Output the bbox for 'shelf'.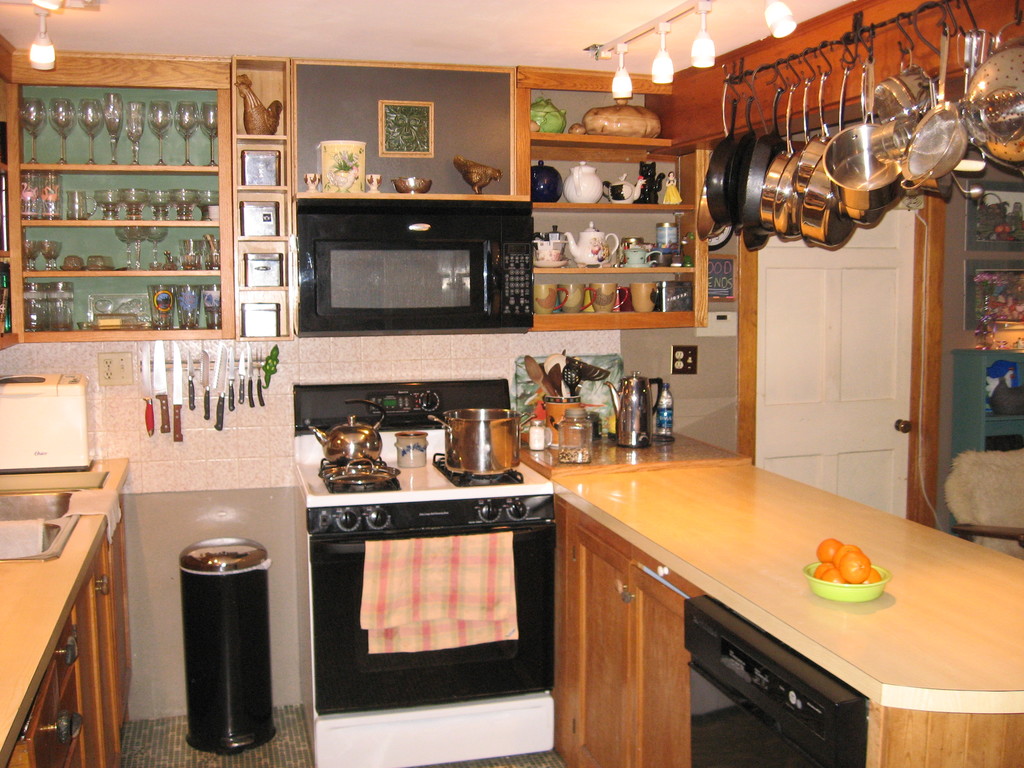
[521, 193, 708, 270].
